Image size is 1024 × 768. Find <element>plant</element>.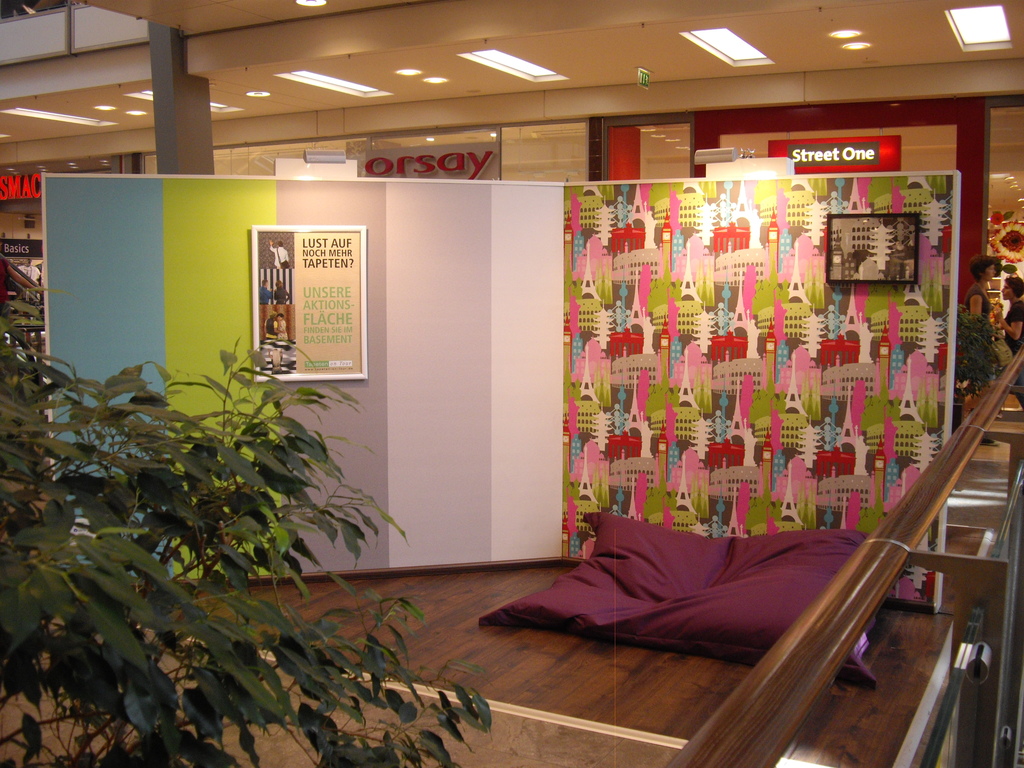
locate(951, 294, 995, 422).
